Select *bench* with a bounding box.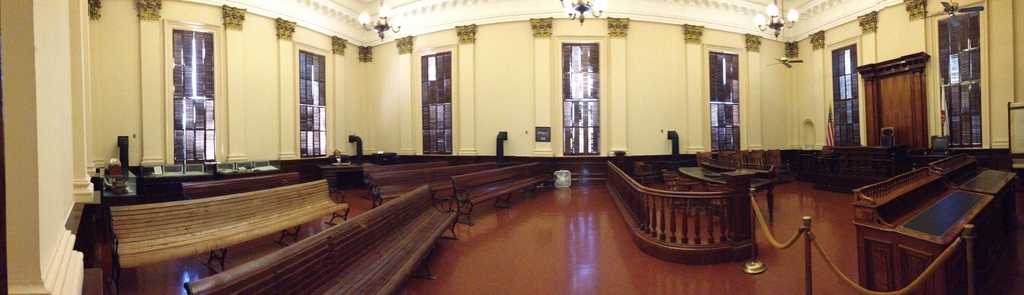
(97,171,355,292).
